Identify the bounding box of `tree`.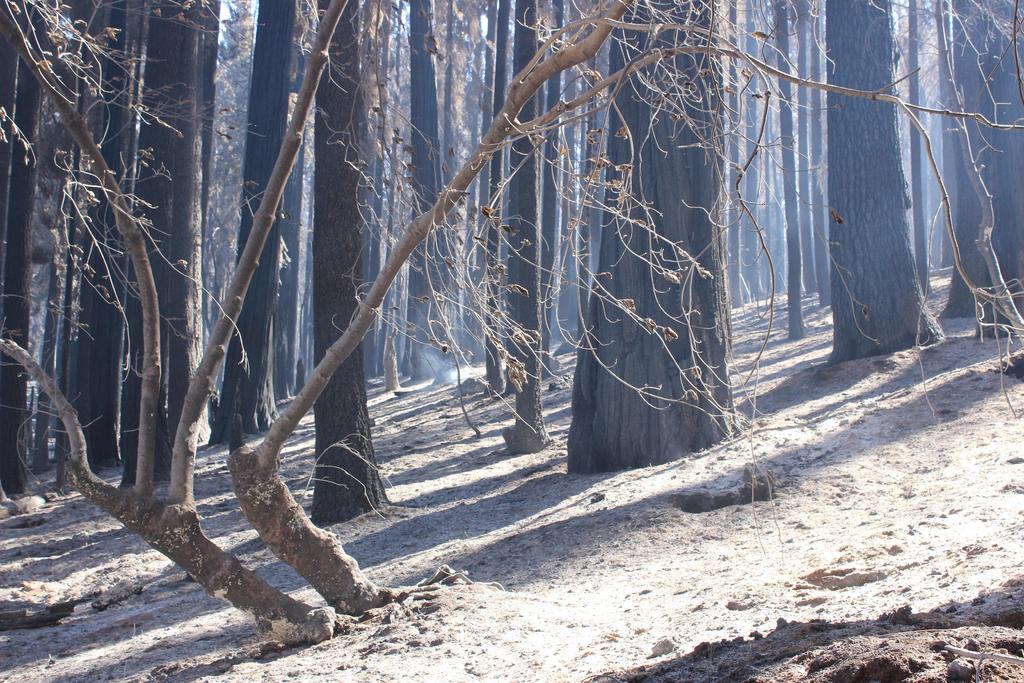
l=231, t=4, r=1023, b=623.
